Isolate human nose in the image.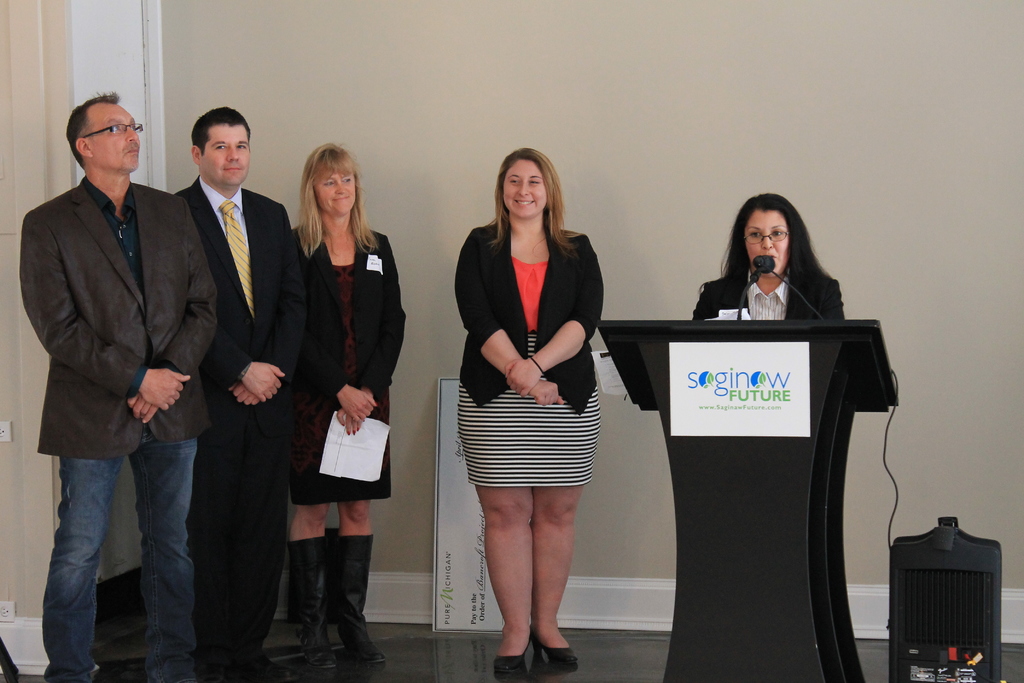
Isolated region: pyautogui.locateOnScreen(757, 233, 774, 251).
